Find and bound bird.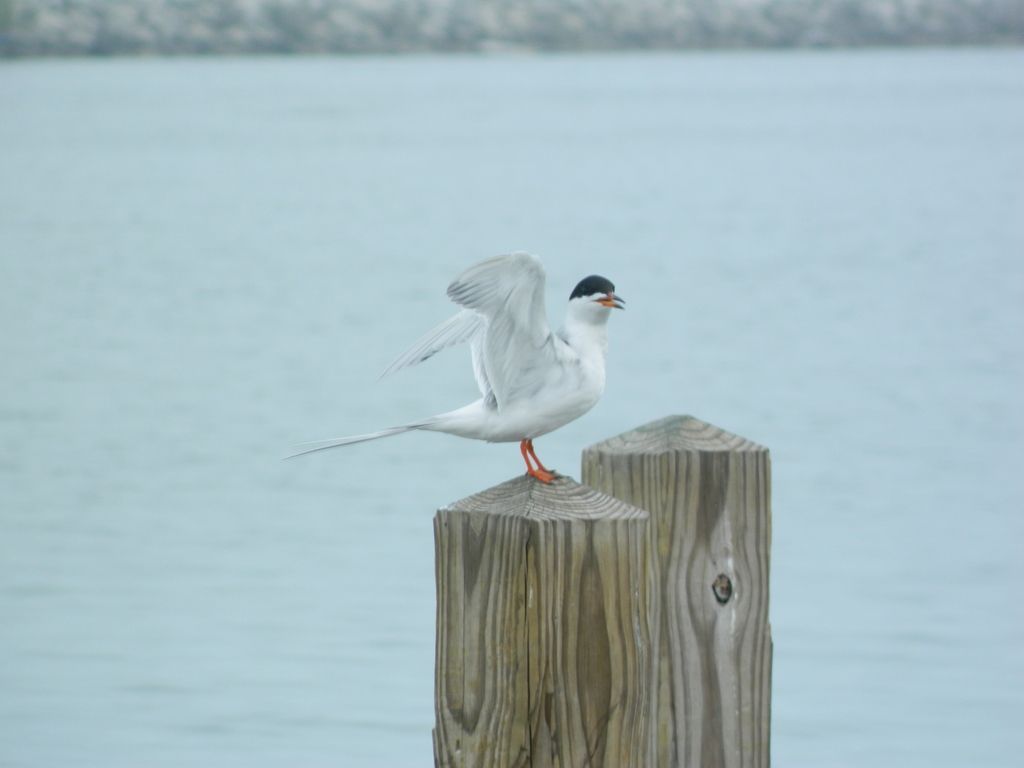
Bound: crop(289, 247, 637, 490).
